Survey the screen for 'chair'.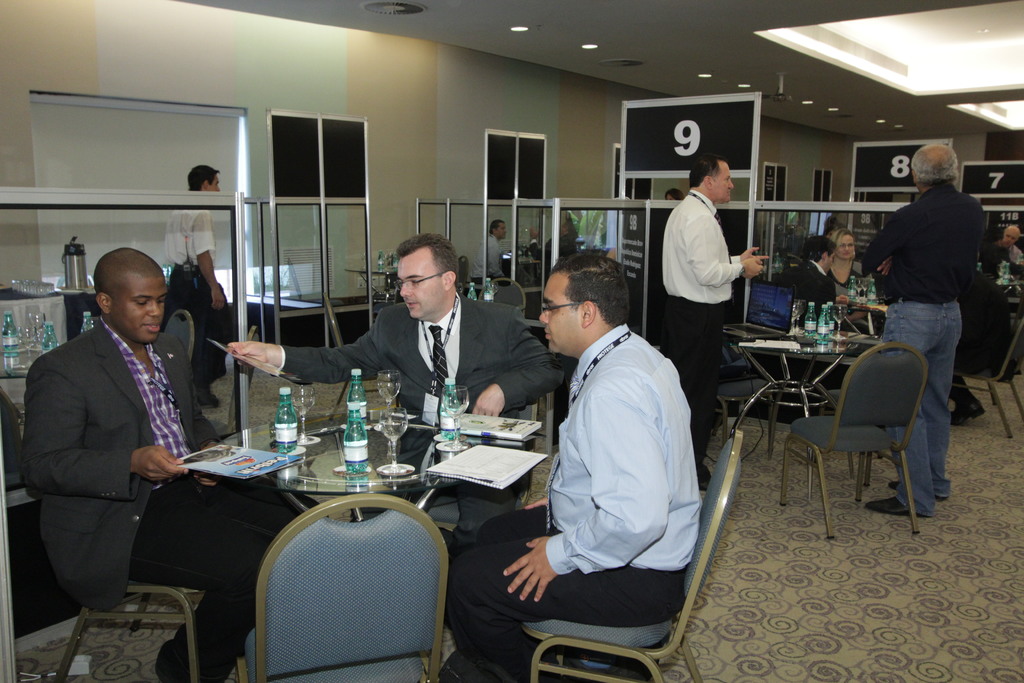
Survey found: region(708, 362, 780, 462).
